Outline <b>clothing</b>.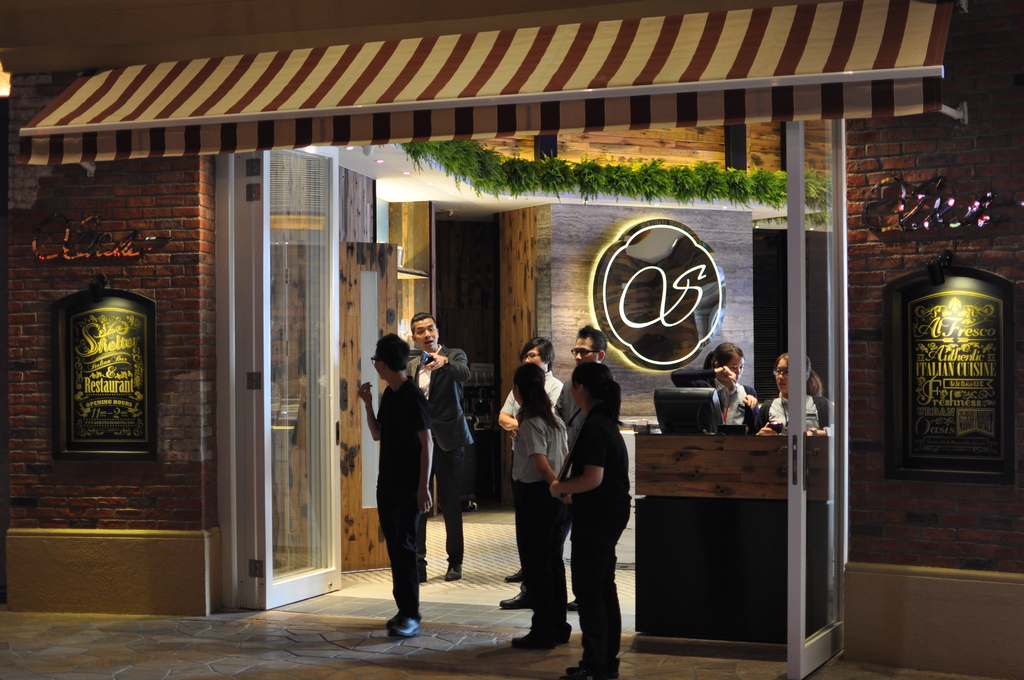
Outline: {"left": 711, "top": 360, "right": 772, "bottom": 442}.
